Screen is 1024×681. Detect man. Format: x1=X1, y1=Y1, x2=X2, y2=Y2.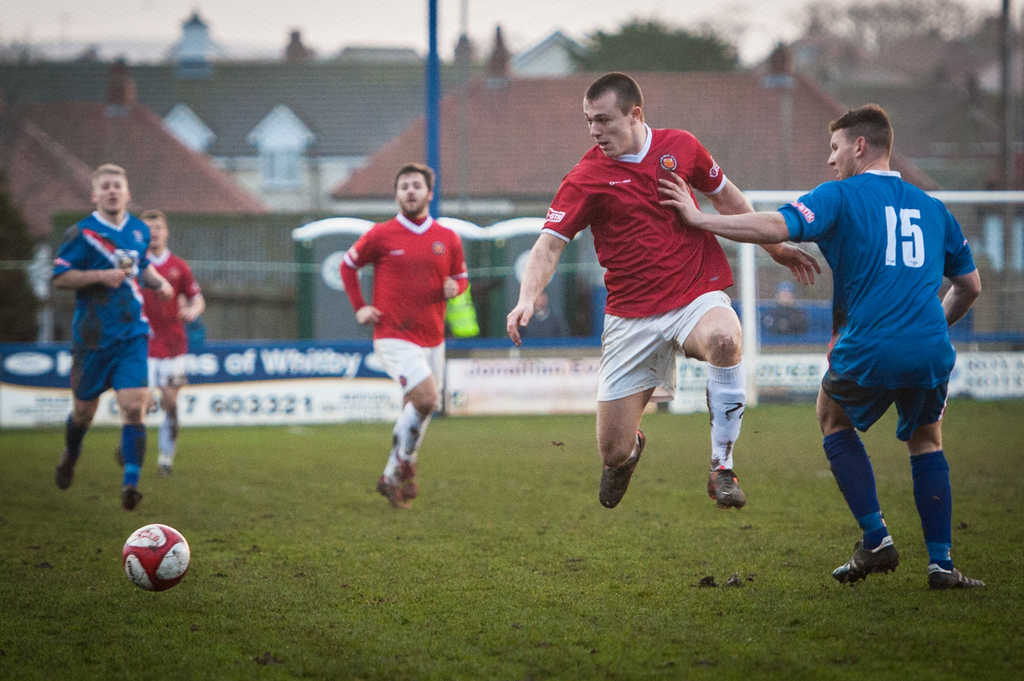
x1=138, y1=202, x2=204, y2=475.
